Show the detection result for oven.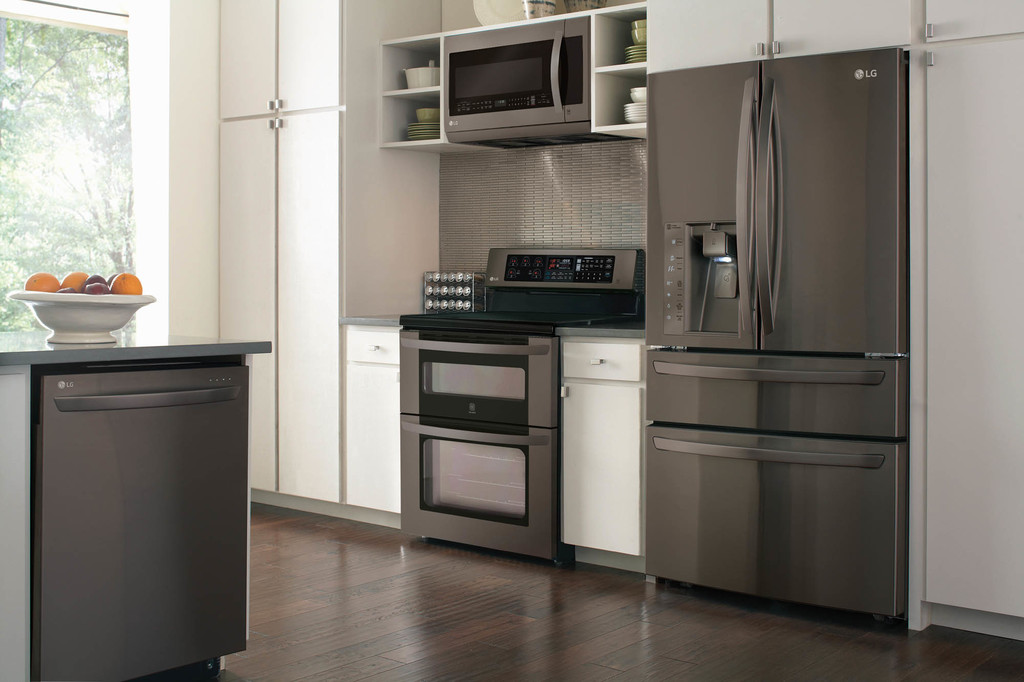
{"left": 395, "top": 322, "right": 568, "bottom": 554}.
